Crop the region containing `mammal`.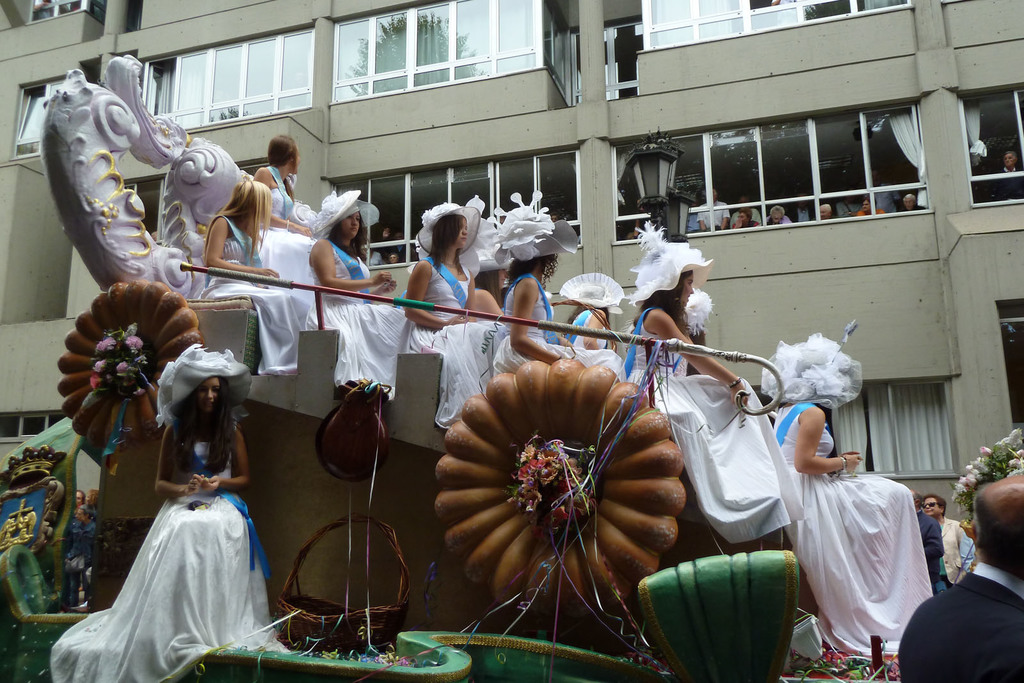
Crop region: 626 220 798 543.
